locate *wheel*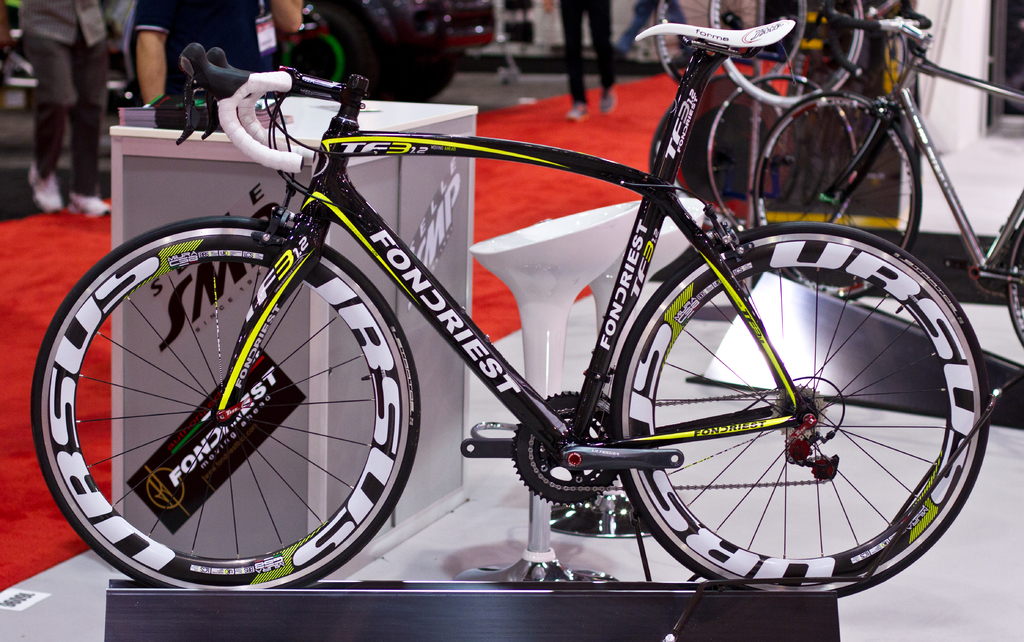
<bbox>753, 92, 921, 299</bbox>
